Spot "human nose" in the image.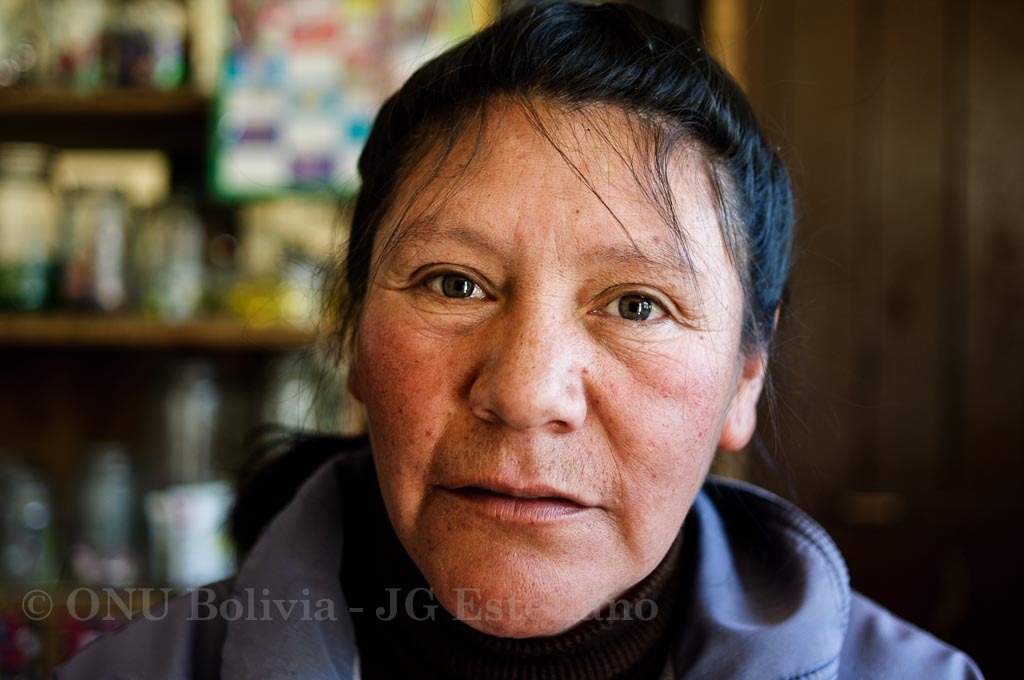
"human nose" found at <region>470, 284, 589, 435</region>.
